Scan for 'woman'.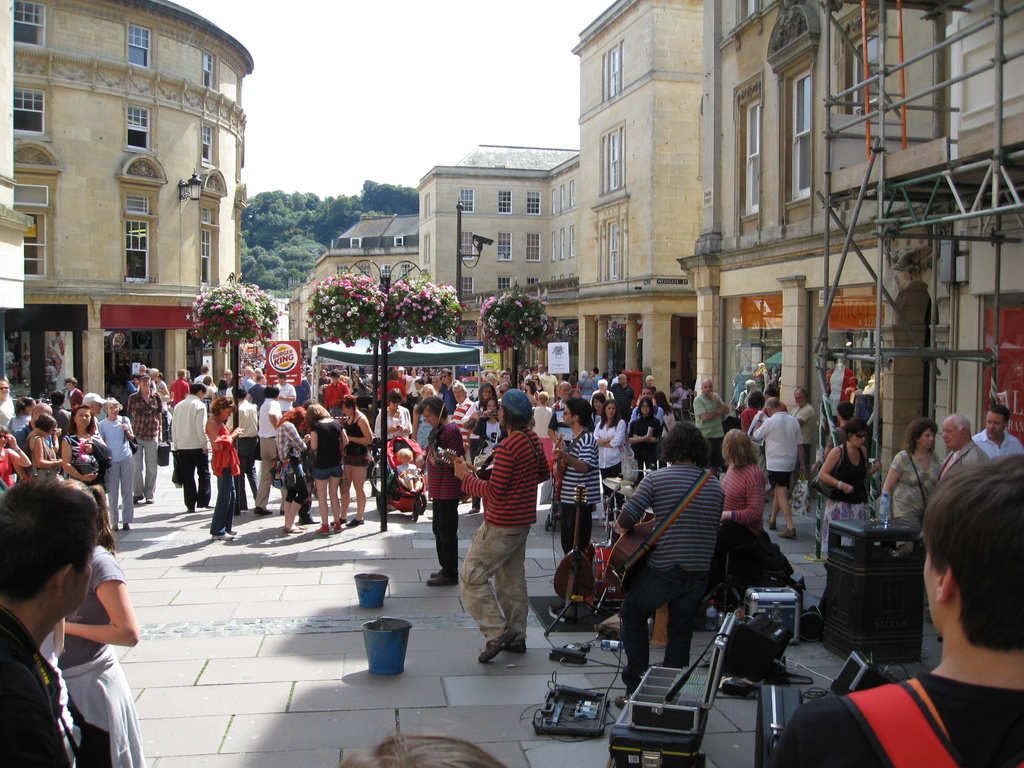
Scan result: <region>467, 398, 502, 513</region>.
